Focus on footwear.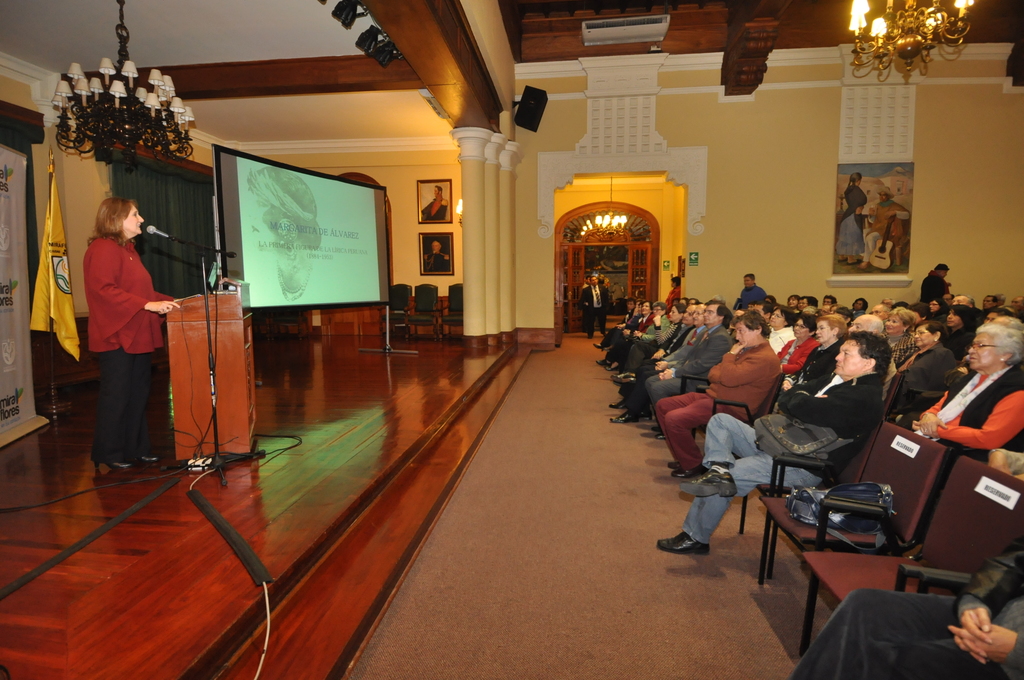
Focused at bbox=[656, 530, 708, 553].
